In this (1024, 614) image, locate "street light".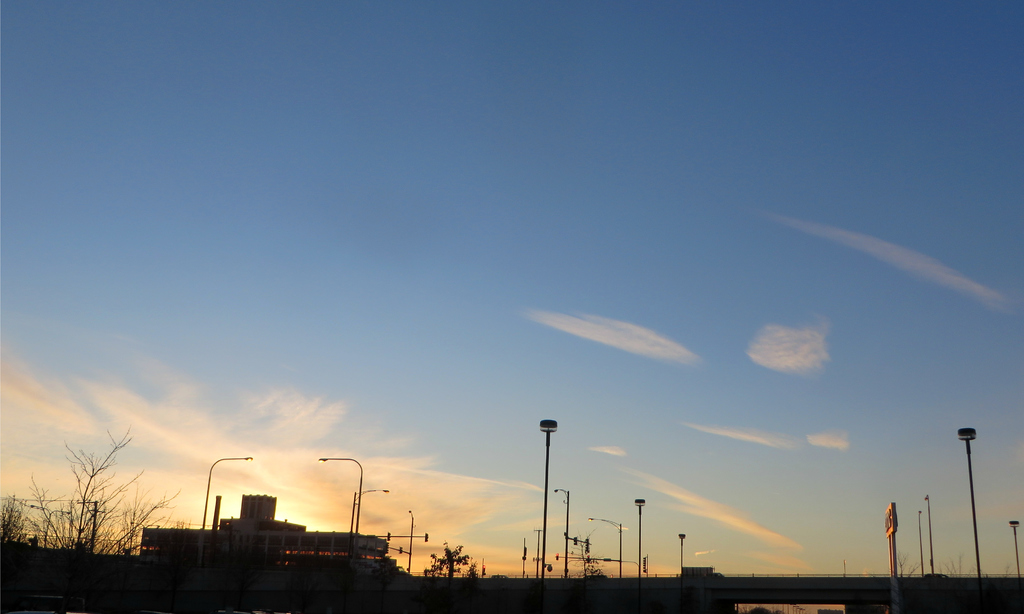
Bounding box: (x1=950, y1=429, x2=980, y2=574).
